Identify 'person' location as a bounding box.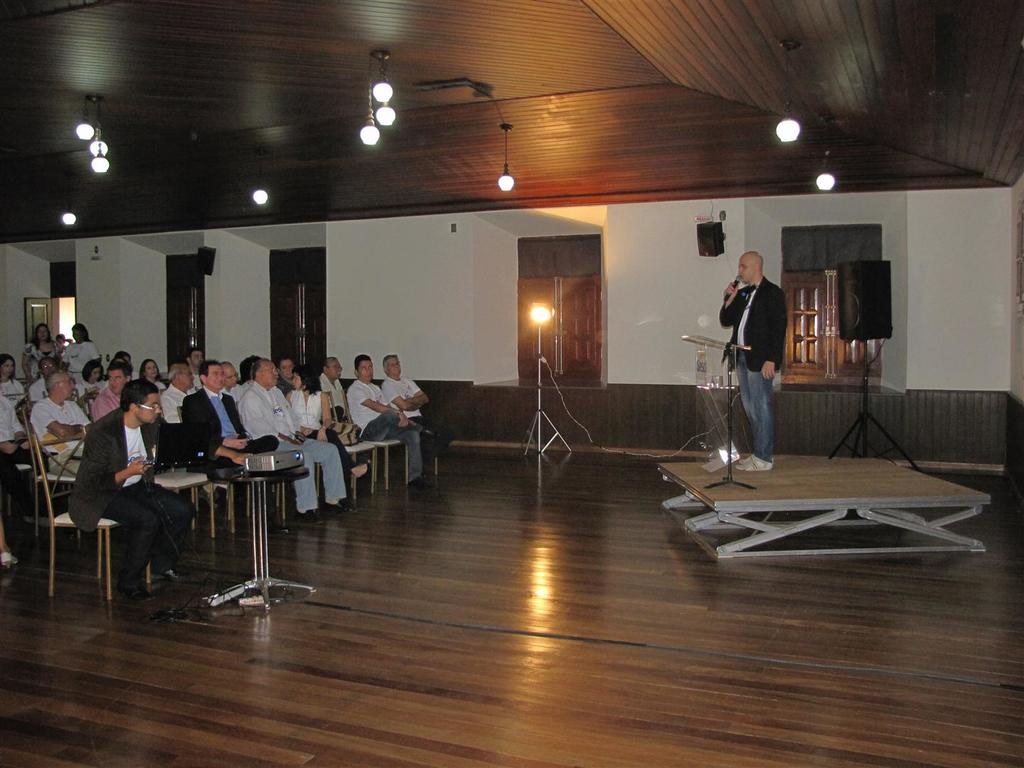
0, 368, 24, 459.
